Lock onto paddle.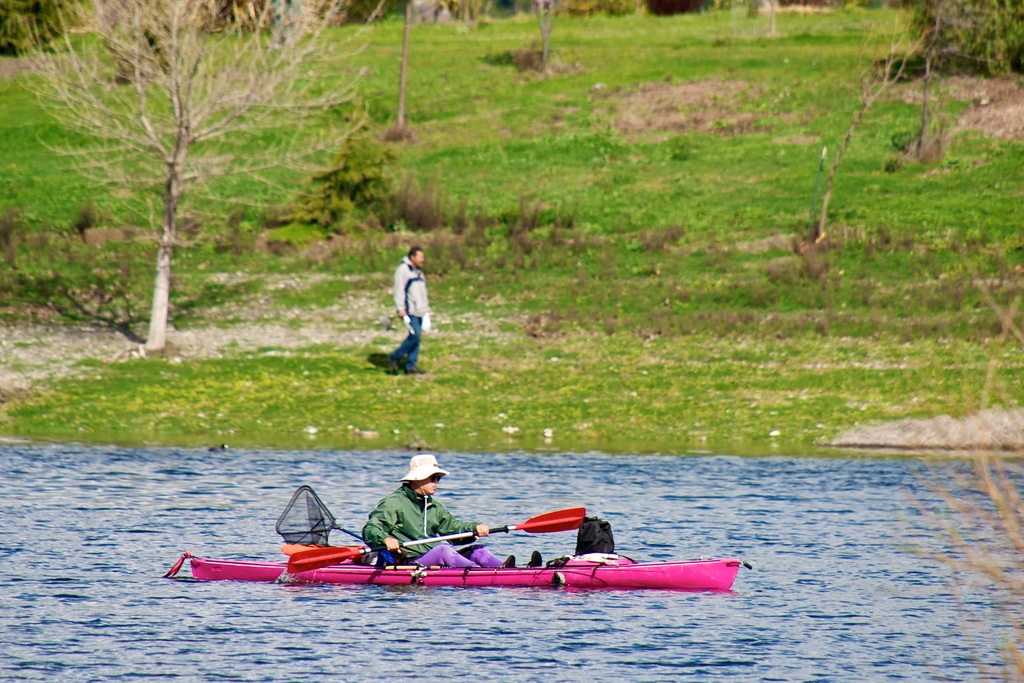
Locked: x1=287 y1=504 x2=588 y2=576.
